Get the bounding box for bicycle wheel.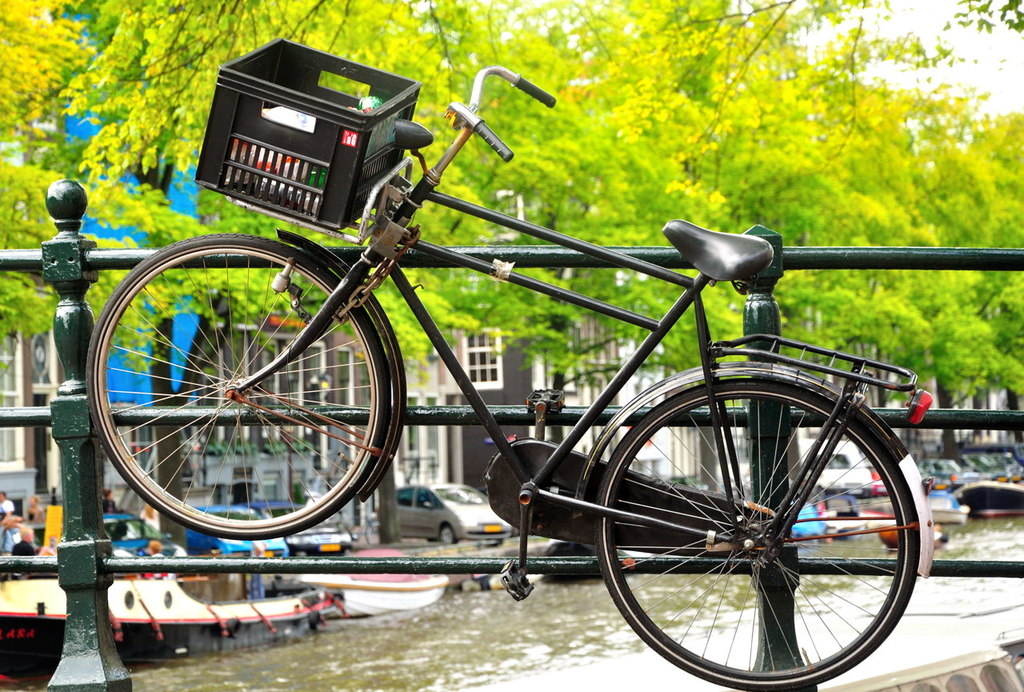
<region>68, 258, 394, 548</region>.
